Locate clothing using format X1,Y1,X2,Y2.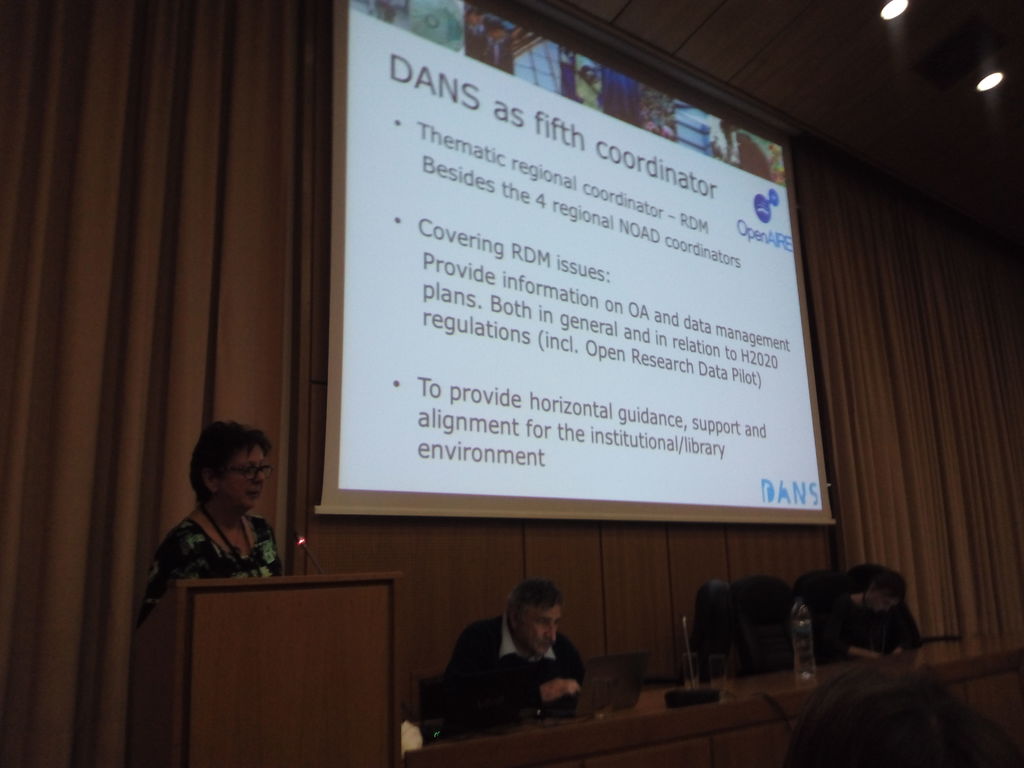
145,508,273,609.
